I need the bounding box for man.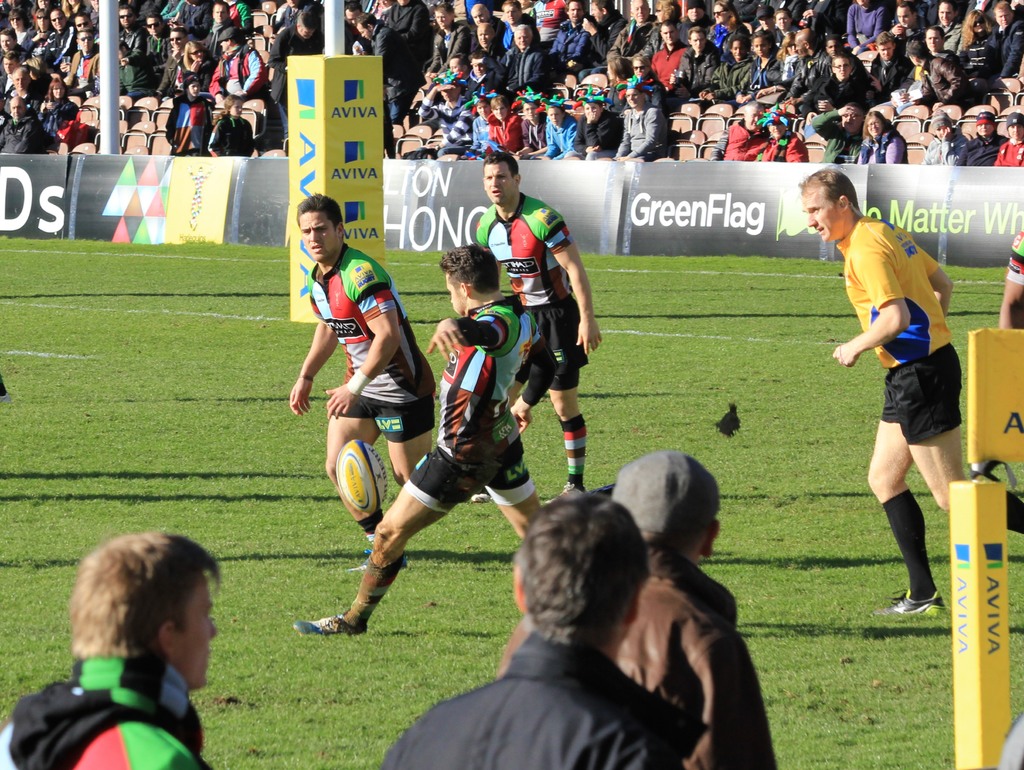
Here it is: rect(379, 490, 689, 769).
